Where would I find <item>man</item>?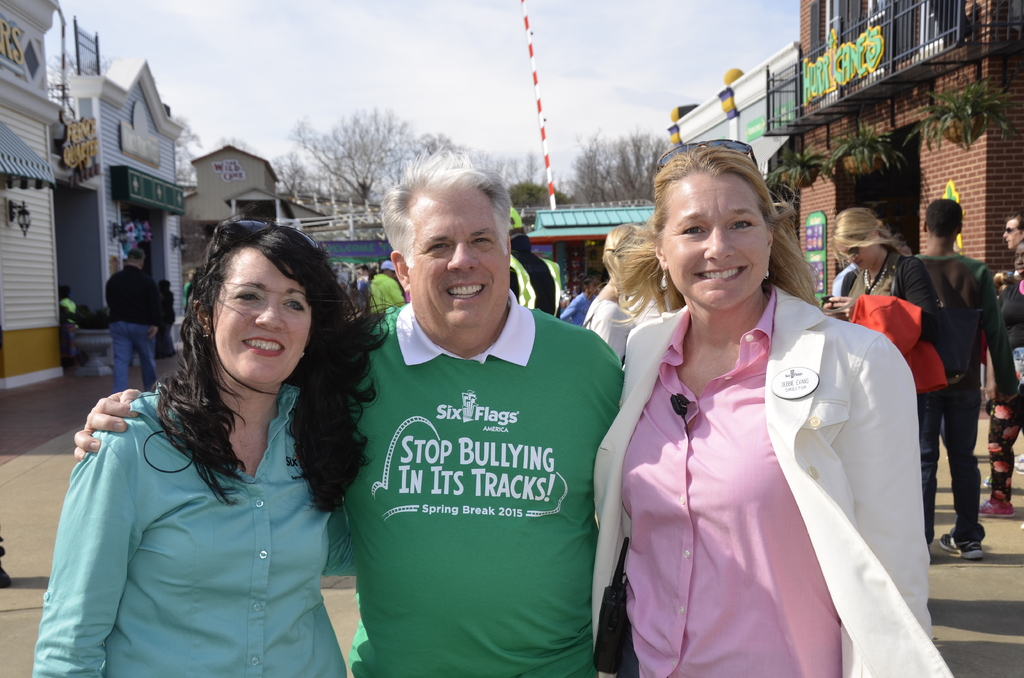
At (left=991, top=216, right=1023, bottom=355).
